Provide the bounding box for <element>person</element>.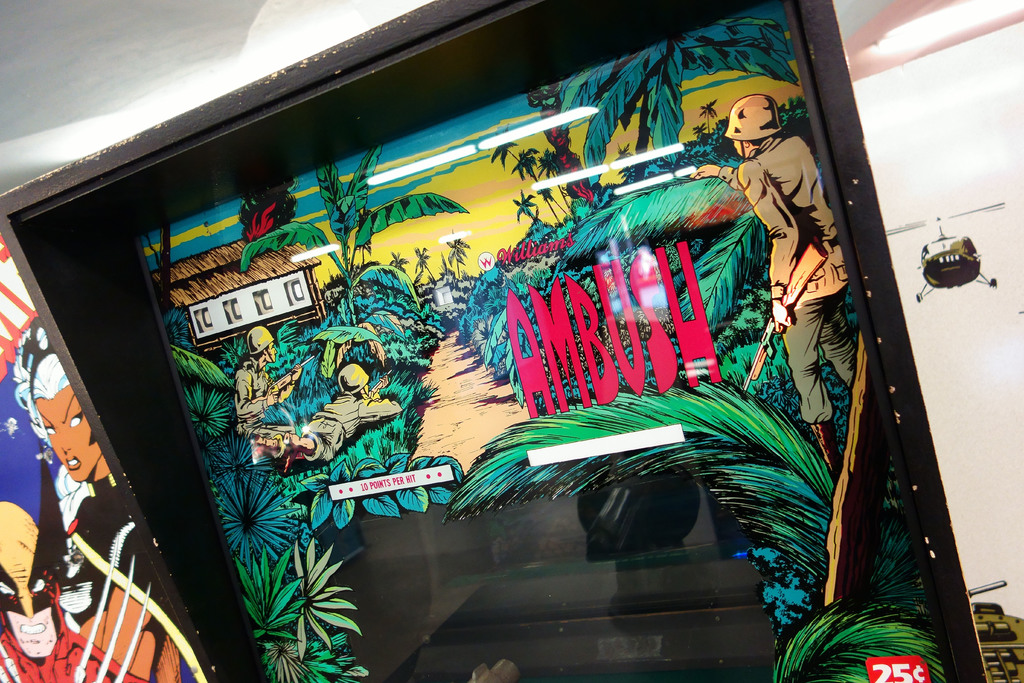
[x1=667, y1=83, x2=884, y2=522].
